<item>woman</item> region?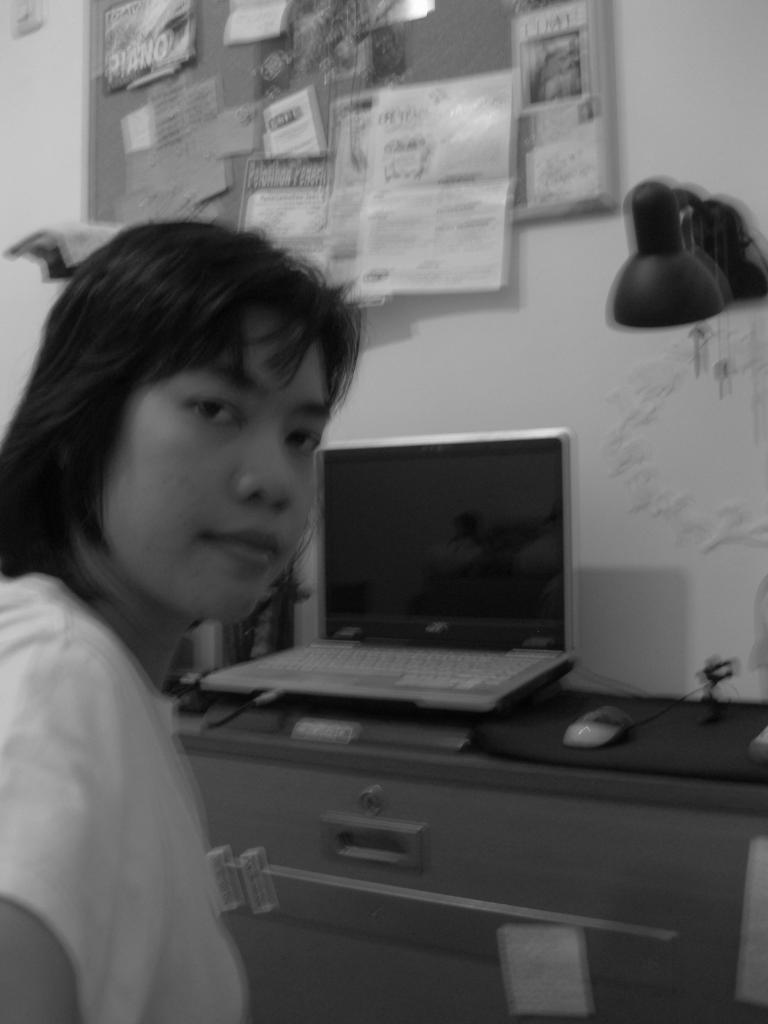
bbox=[0, 166, 403, 1021]
